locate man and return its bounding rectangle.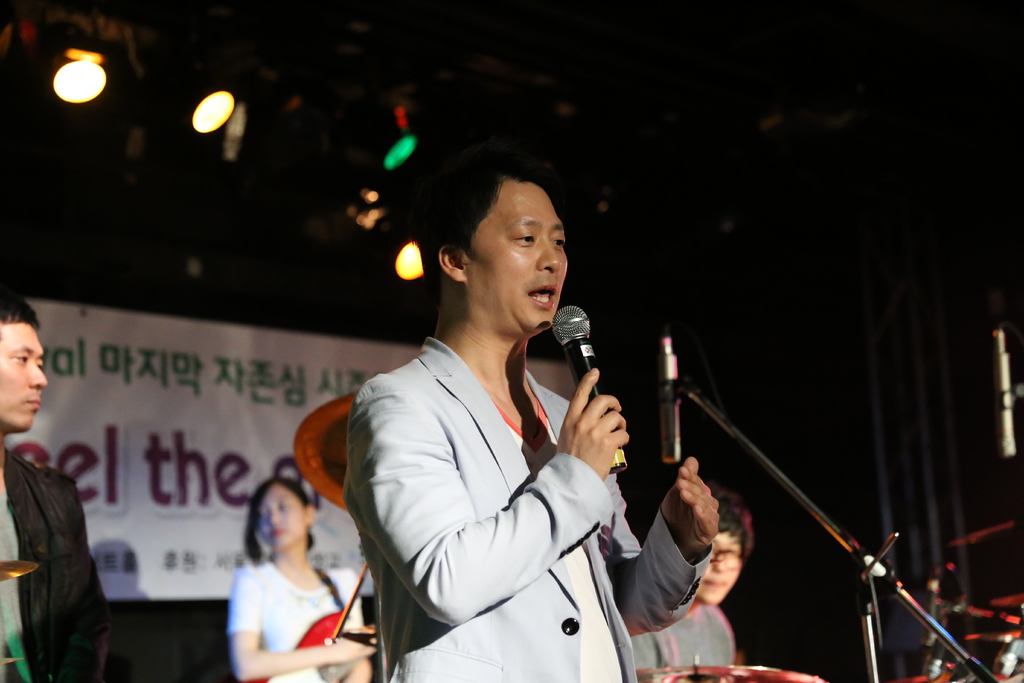
(left=624, top=486, right=755, bottom=682).
